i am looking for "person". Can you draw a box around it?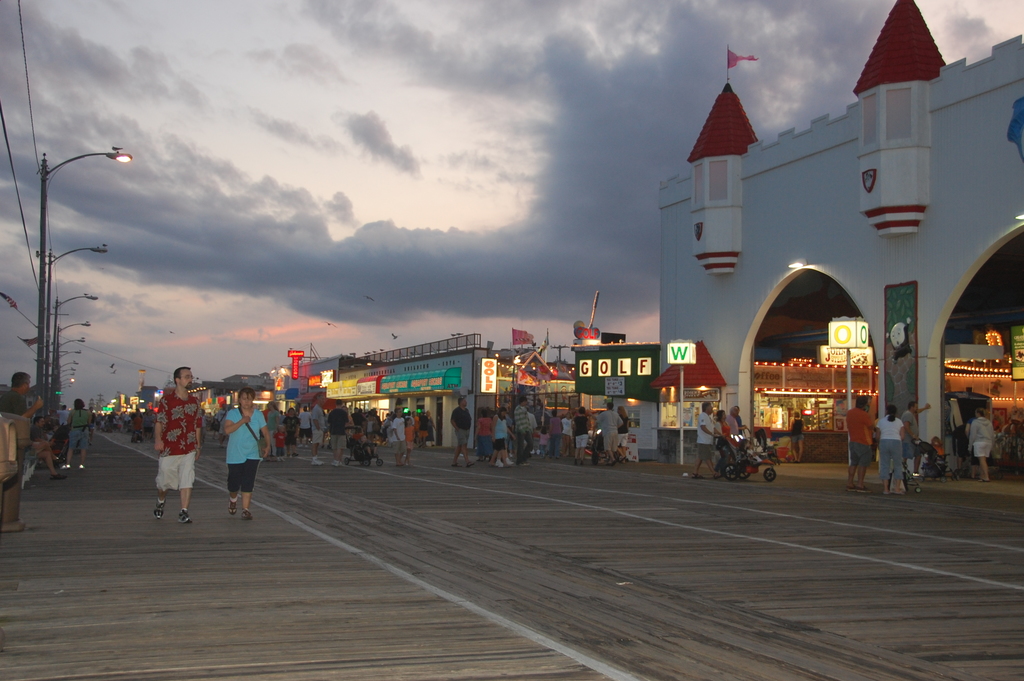
Sure, the bounding box is bbox=[512, 396, 538, 471].
